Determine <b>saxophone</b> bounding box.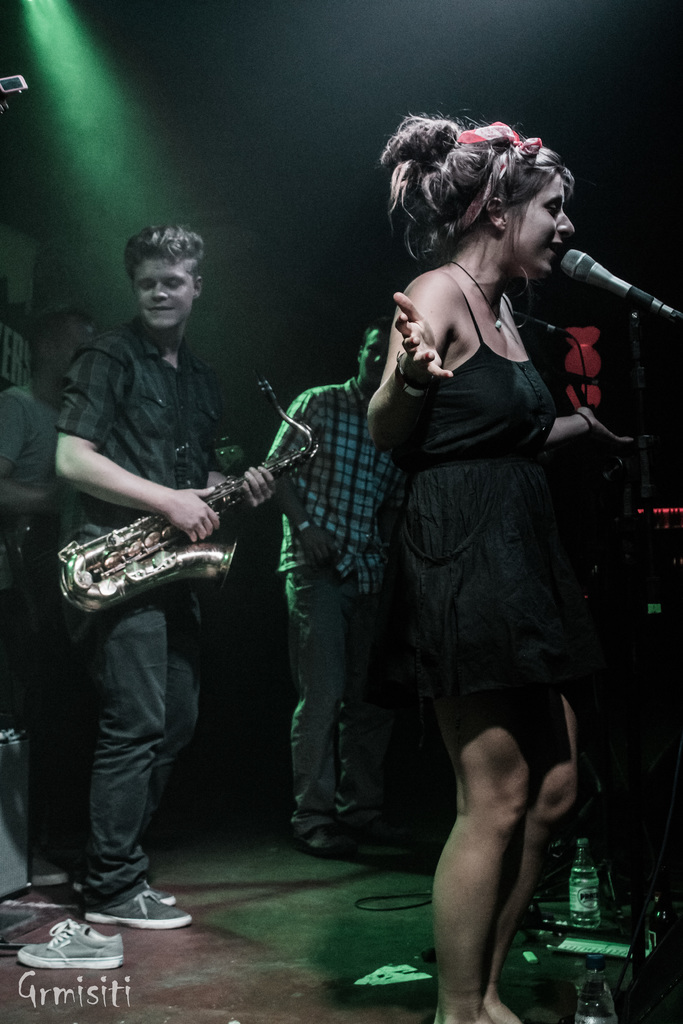
Determined: bbox=[54, 383, 324, 612].
